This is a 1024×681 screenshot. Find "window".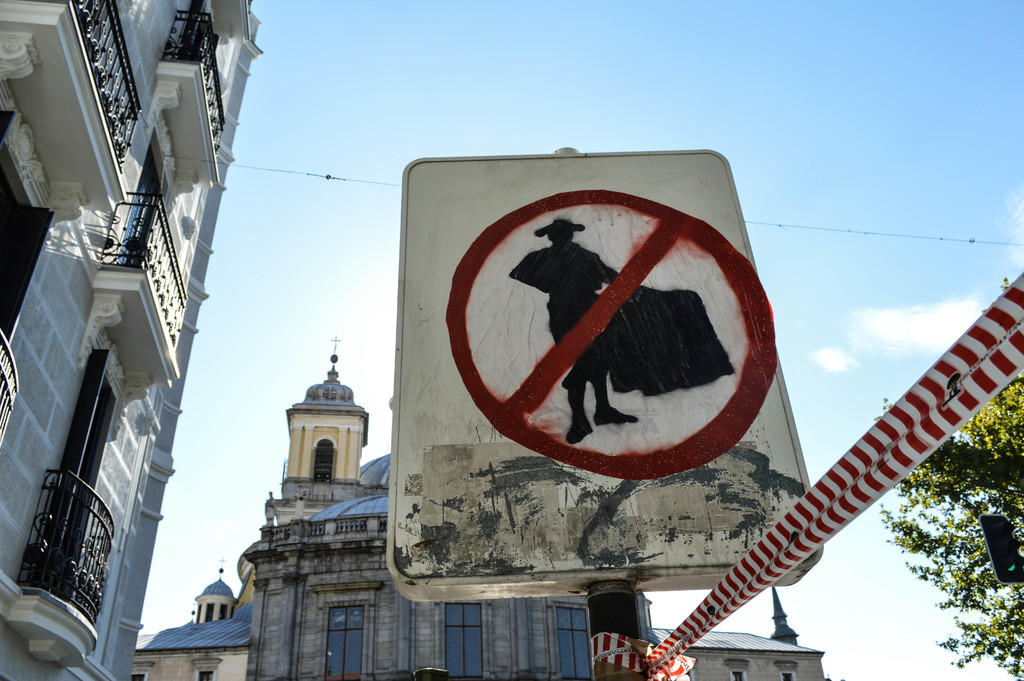
Bounding box: [202,603,214,623].
